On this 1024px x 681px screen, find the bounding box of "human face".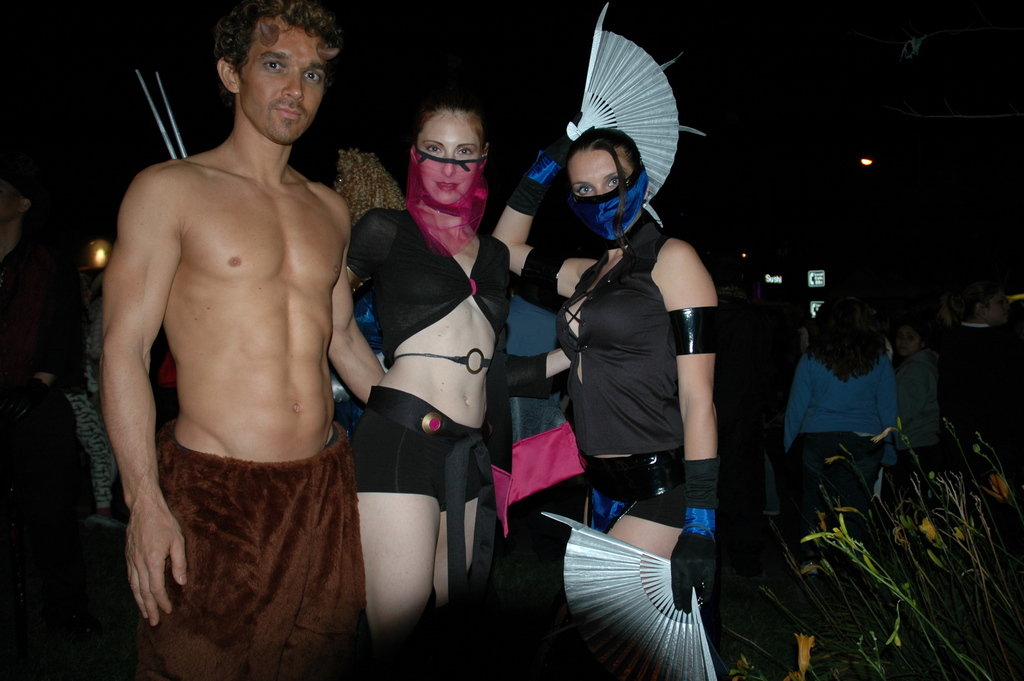
Bounding box: 237, 13, 326, 144.
